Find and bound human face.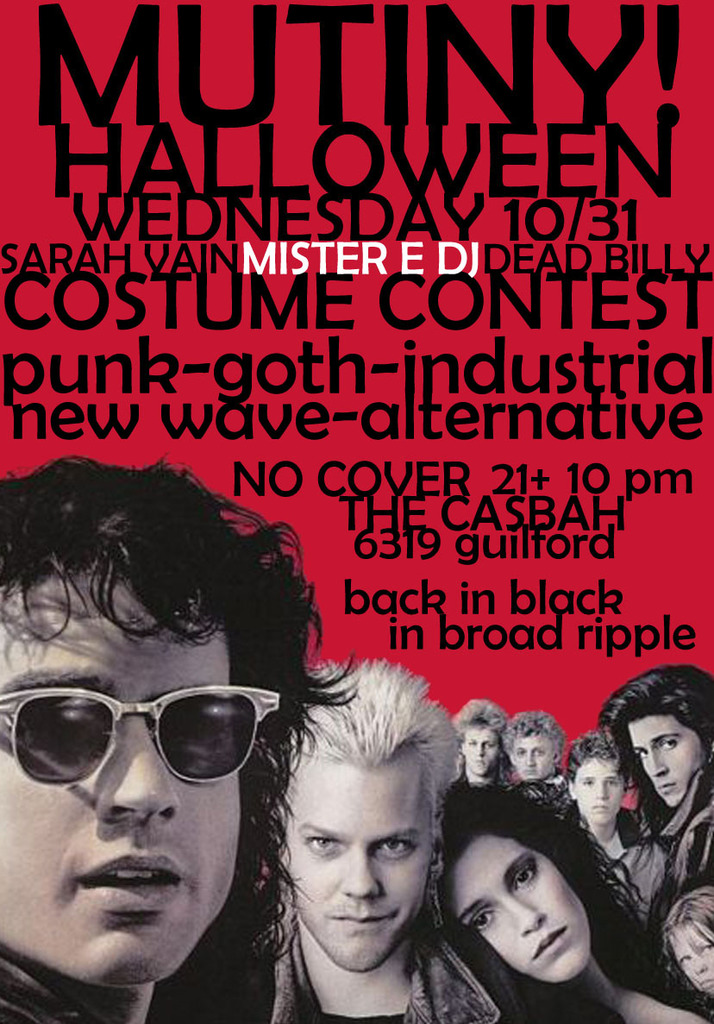
Bound: (287, 766, 429, 972).
